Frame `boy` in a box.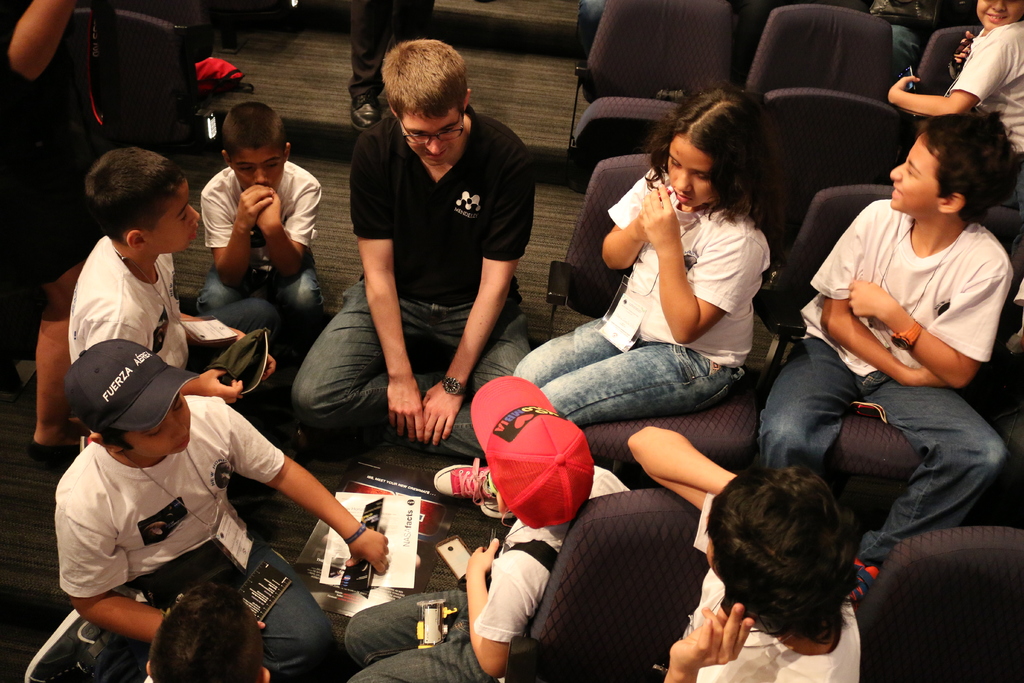
<bbox>83, 138, 294, 427</bbox>.
